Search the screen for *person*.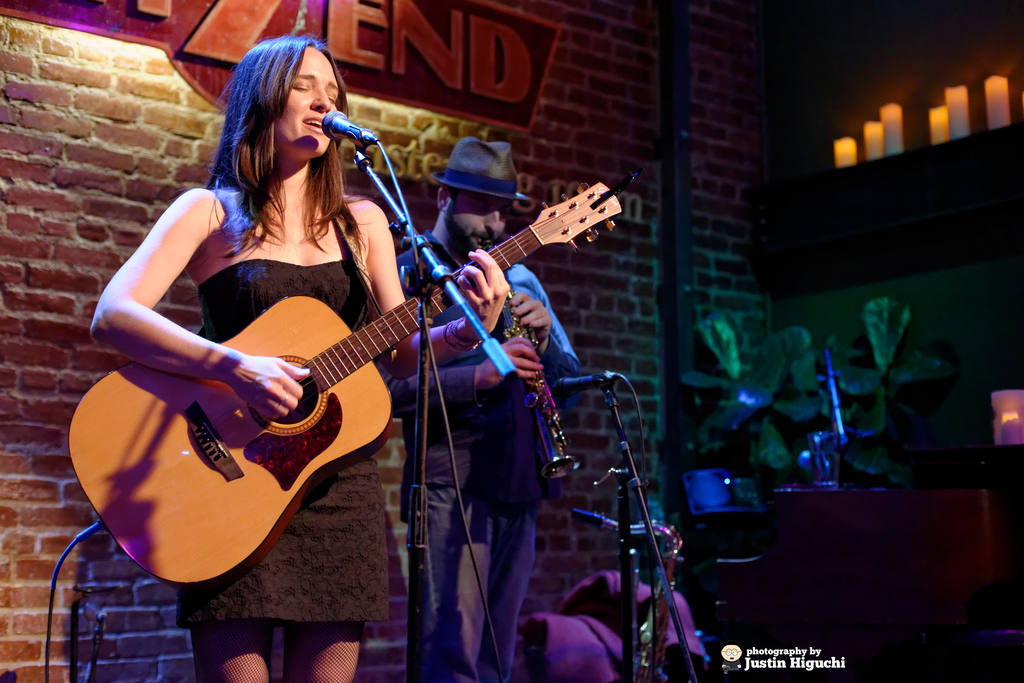
Found at (377,139,582,682).
